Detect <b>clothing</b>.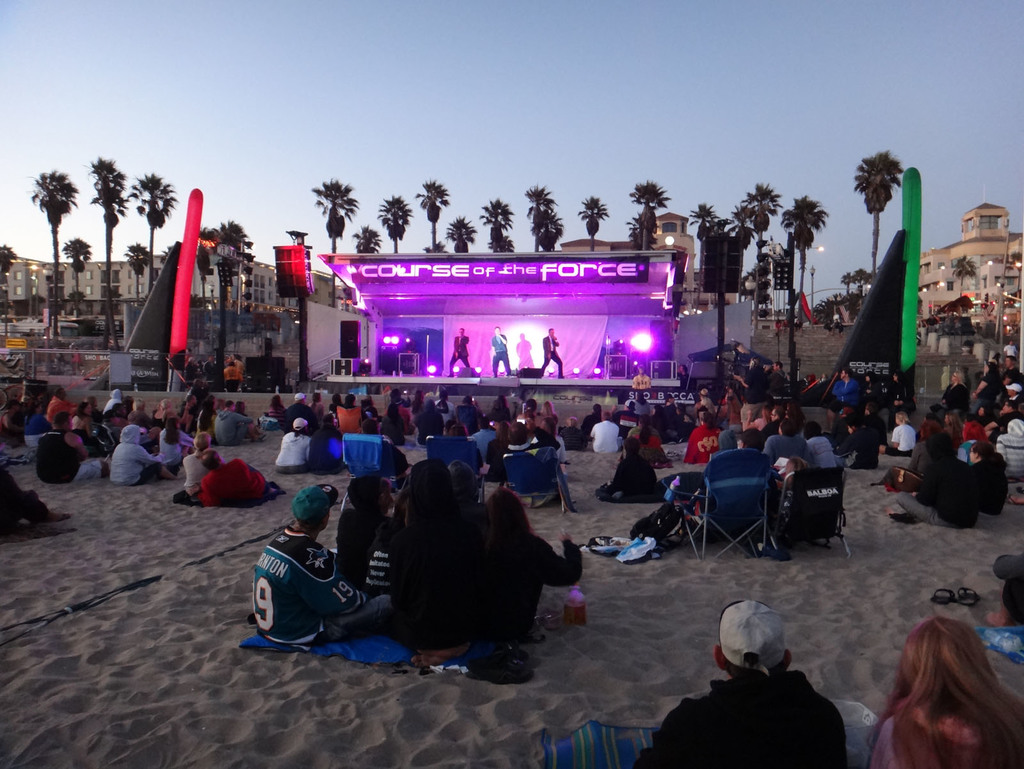
Detected at locate(764, 426, 815, 476).
